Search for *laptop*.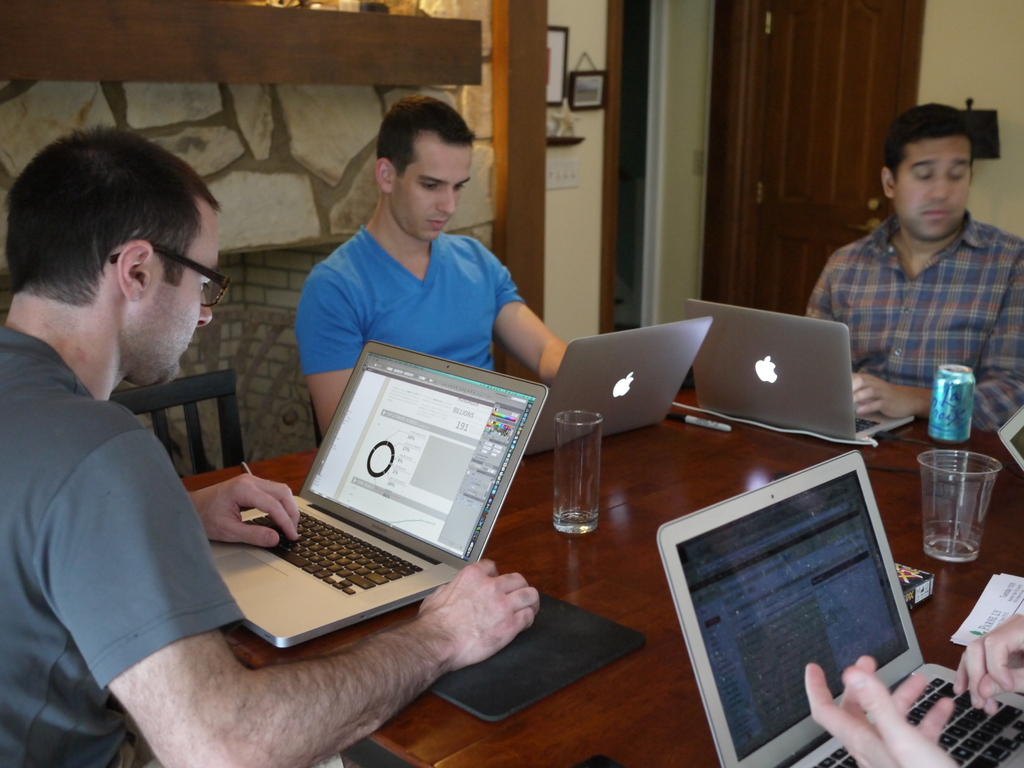
Found at 687:302:916:442.
